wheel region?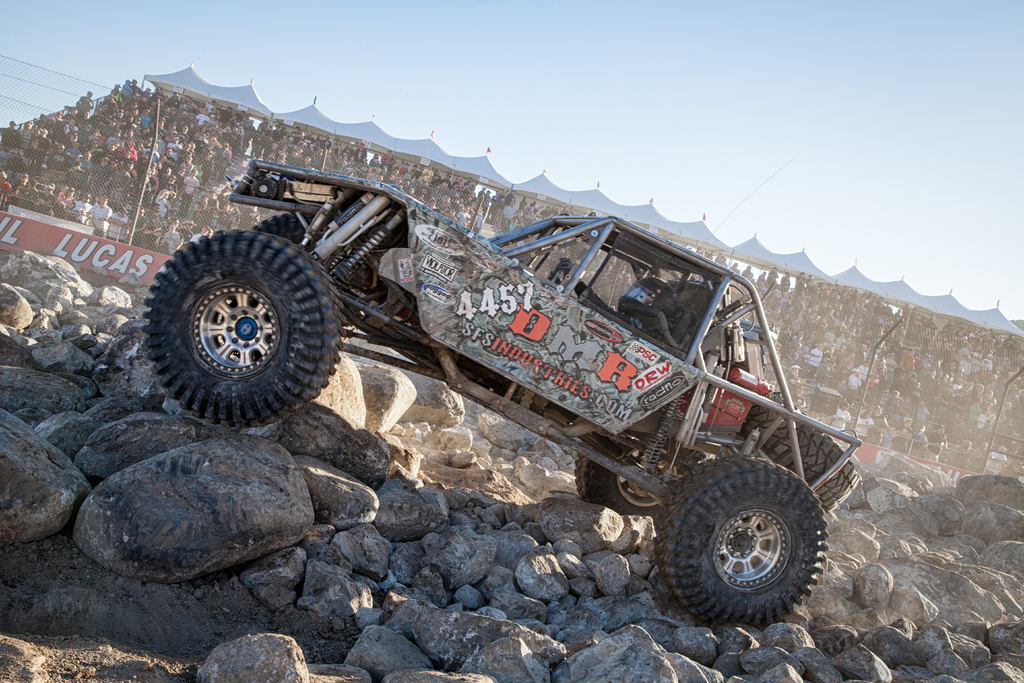
detection(247, 208, 332, 250)
